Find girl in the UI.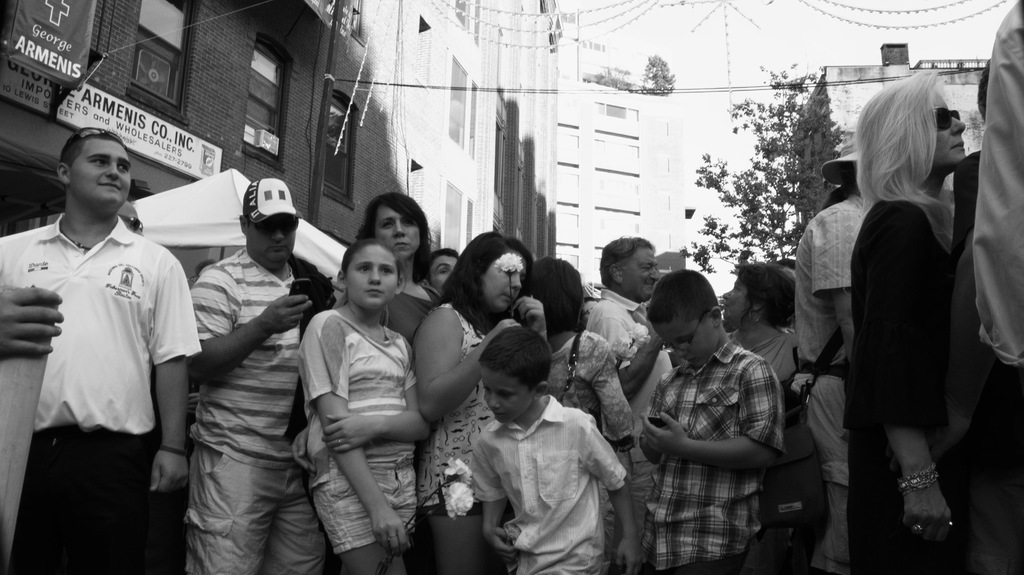
UI element at l=298, t=236, r=429, b=574.
